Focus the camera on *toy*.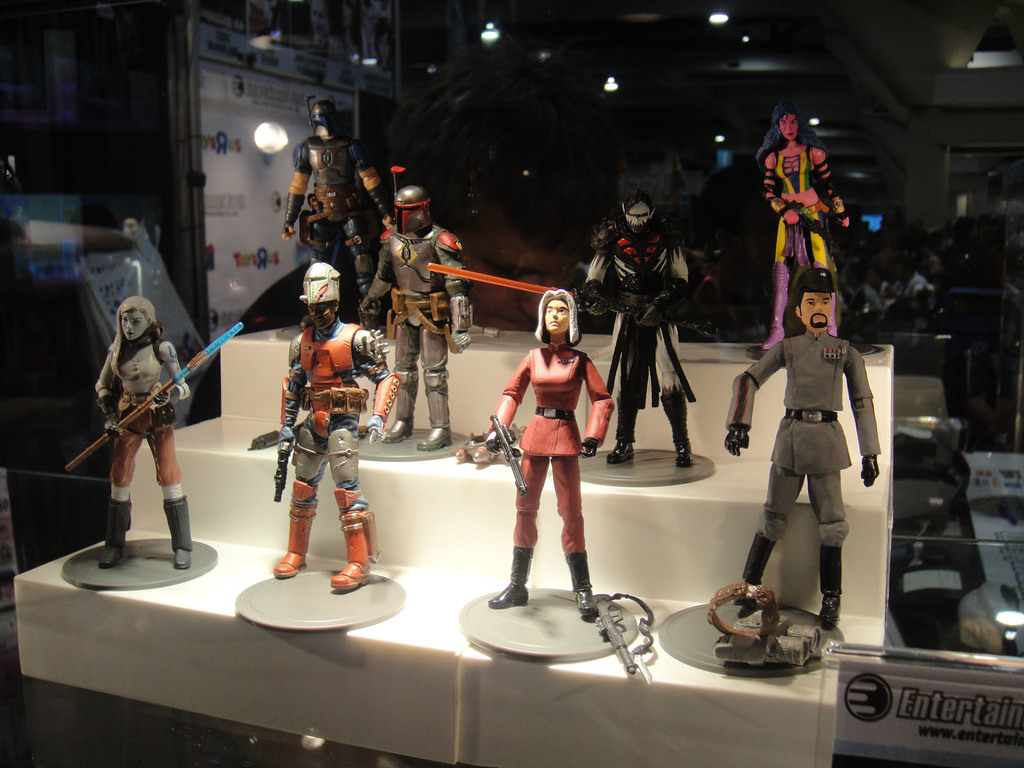
Focus region: {"x1": 696, "y1": 257, "x2": 890, "y2": 667}.
